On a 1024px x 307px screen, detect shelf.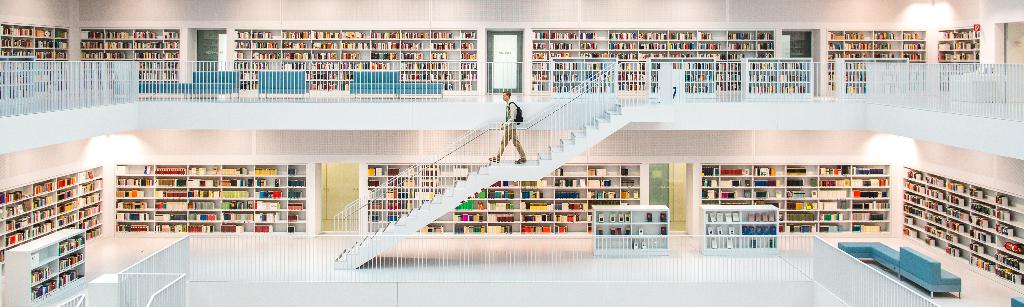
box=[446, 79, 461, 91].
